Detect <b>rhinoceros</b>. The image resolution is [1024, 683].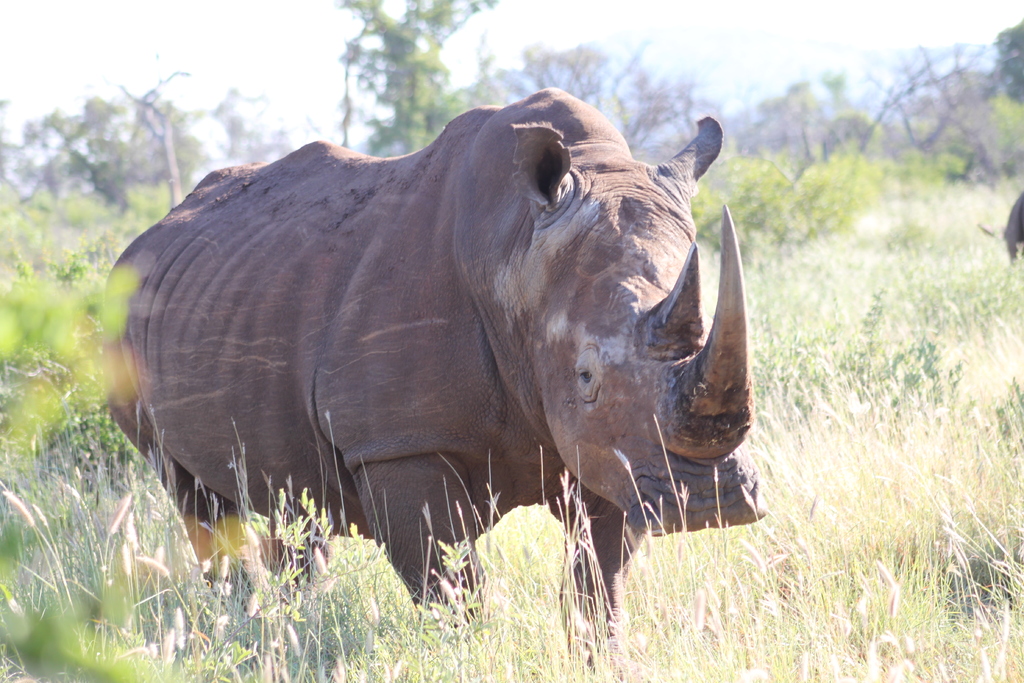
select_region(102, 83, 774, 682).
